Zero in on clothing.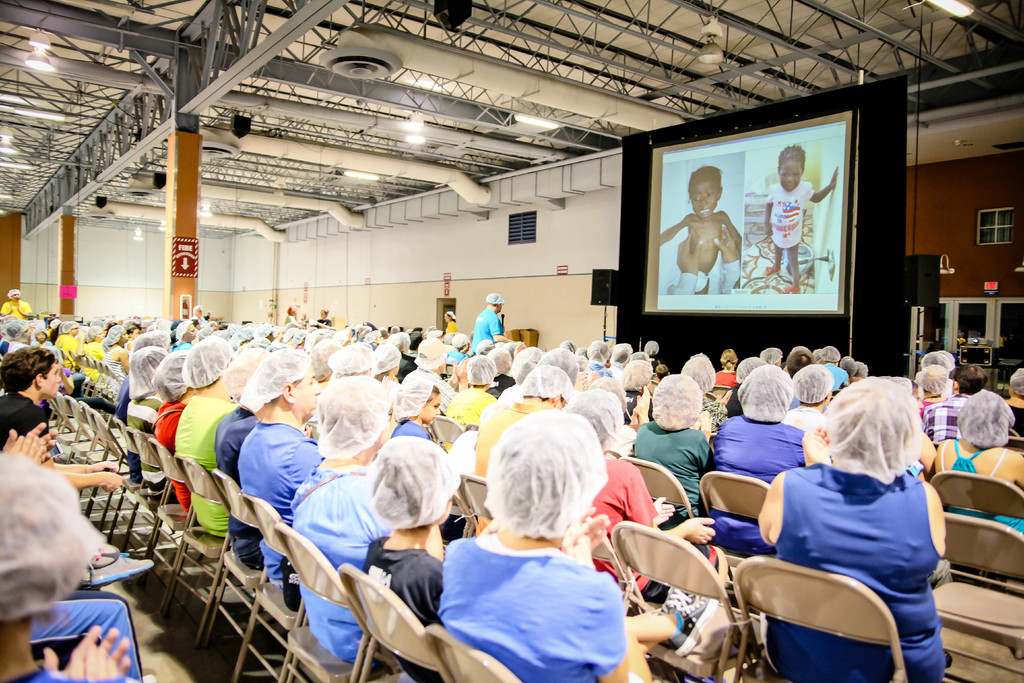
Zeroed in: box=[701, 414, 810, 569].
